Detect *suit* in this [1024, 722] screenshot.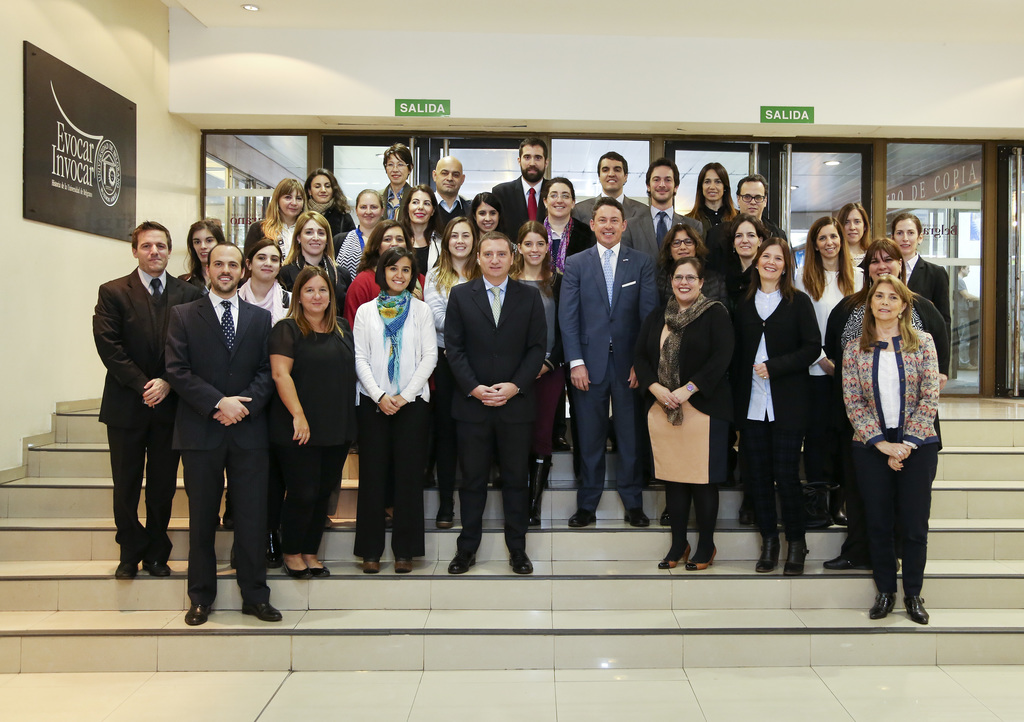
Detection: [x1=626, y1=205, x2=700, y2=271].
